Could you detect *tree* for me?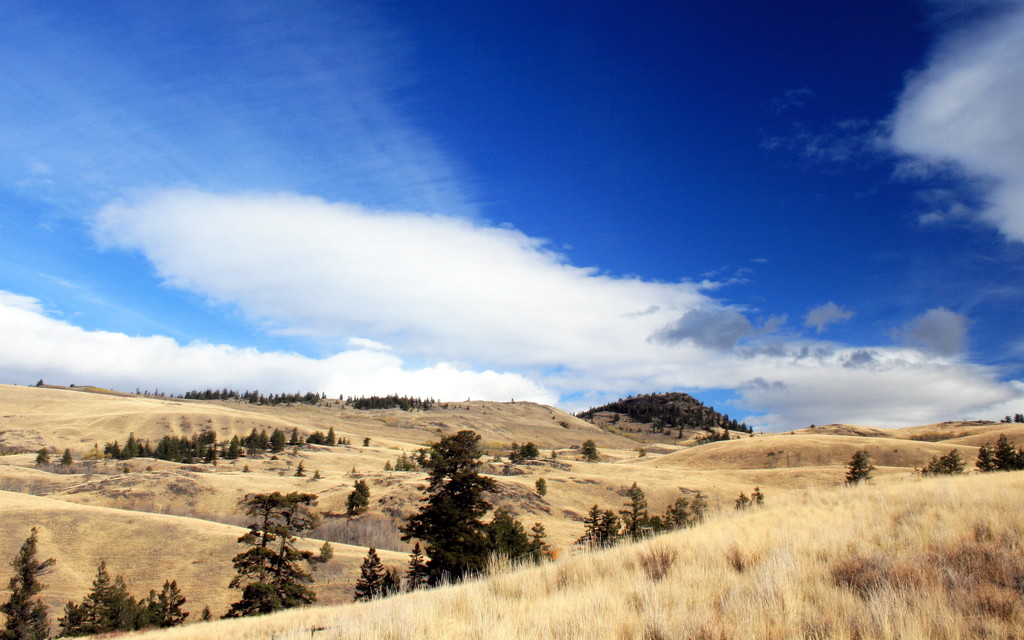
Detection result: 840 450 883 487.
